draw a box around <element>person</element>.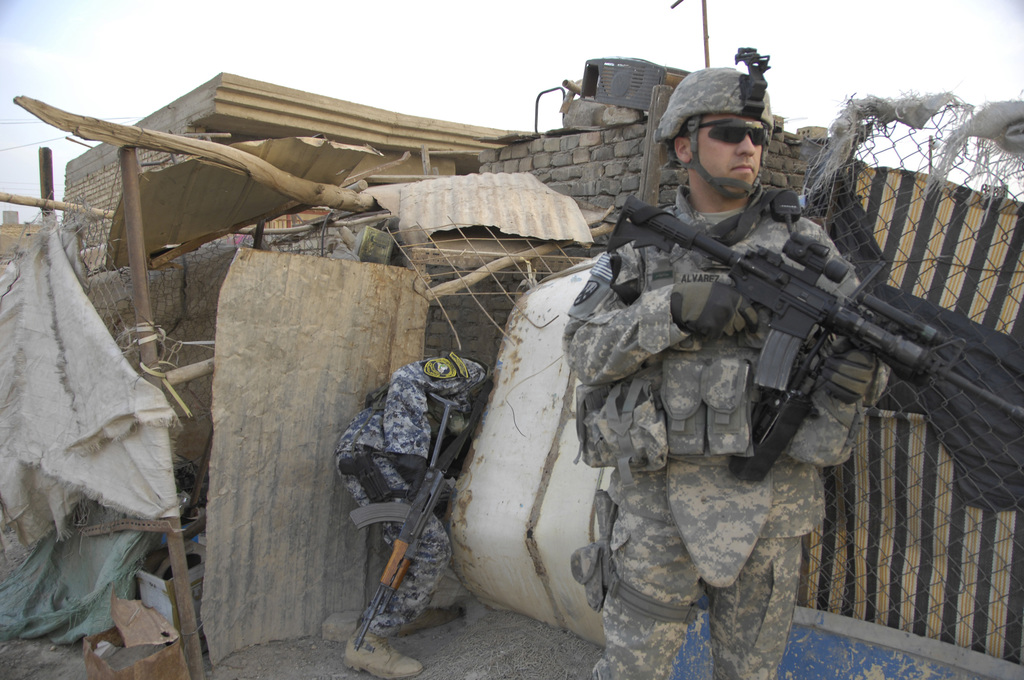
{"left": 562, "top": 47, "right": 894, "bottom": 679}.
